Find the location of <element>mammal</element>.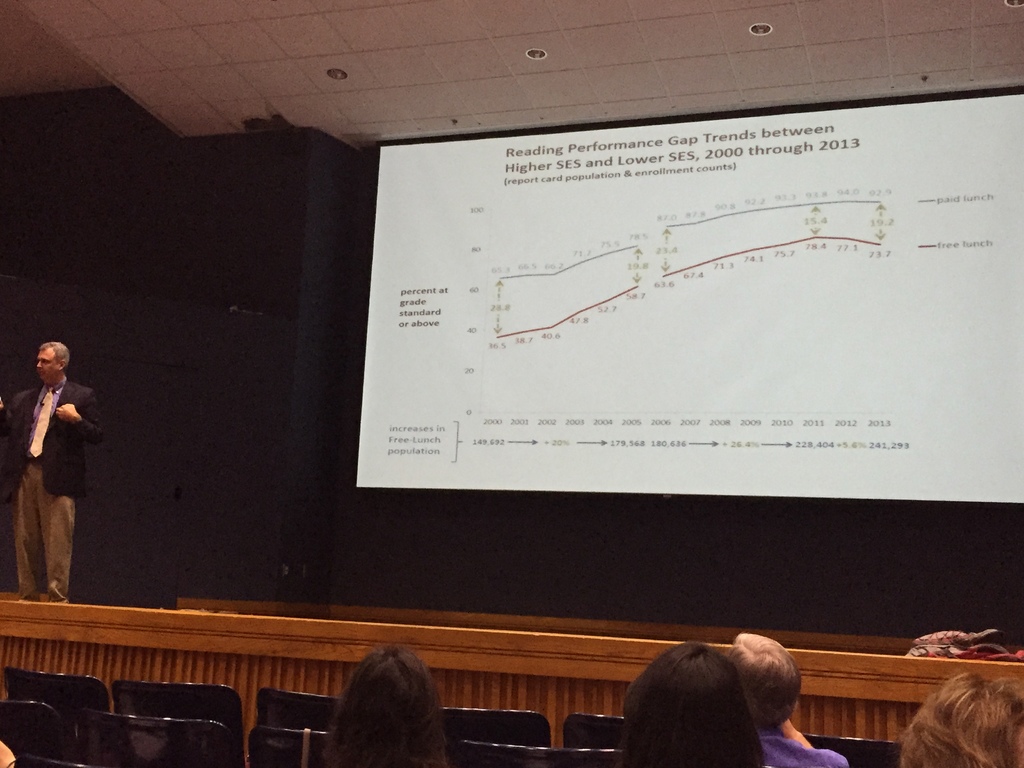
Location: detection(724, 633, 845, 767).
